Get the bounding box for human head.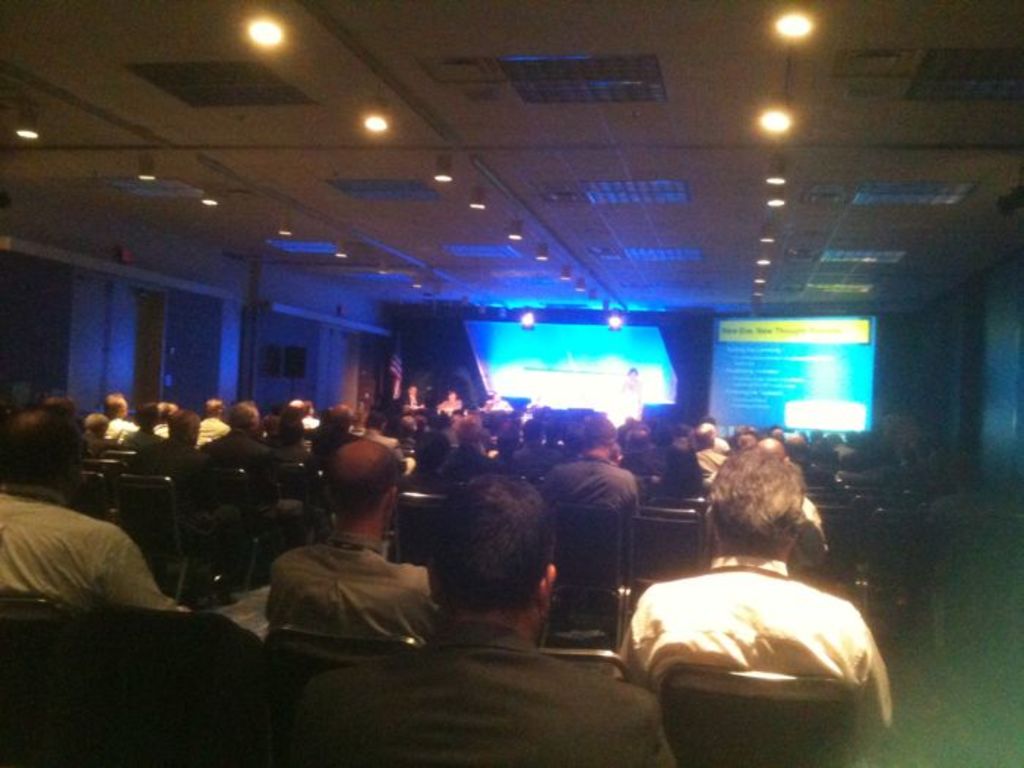
bbox=[85, 410, 110, 443].
